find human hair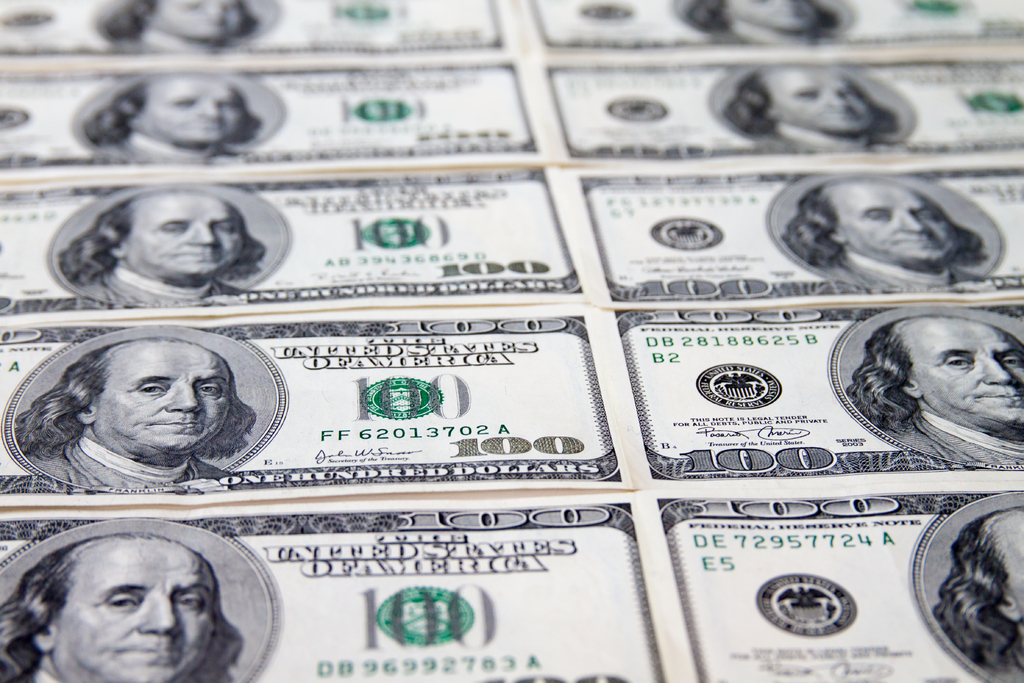
(934, 505, 1023, 673)
